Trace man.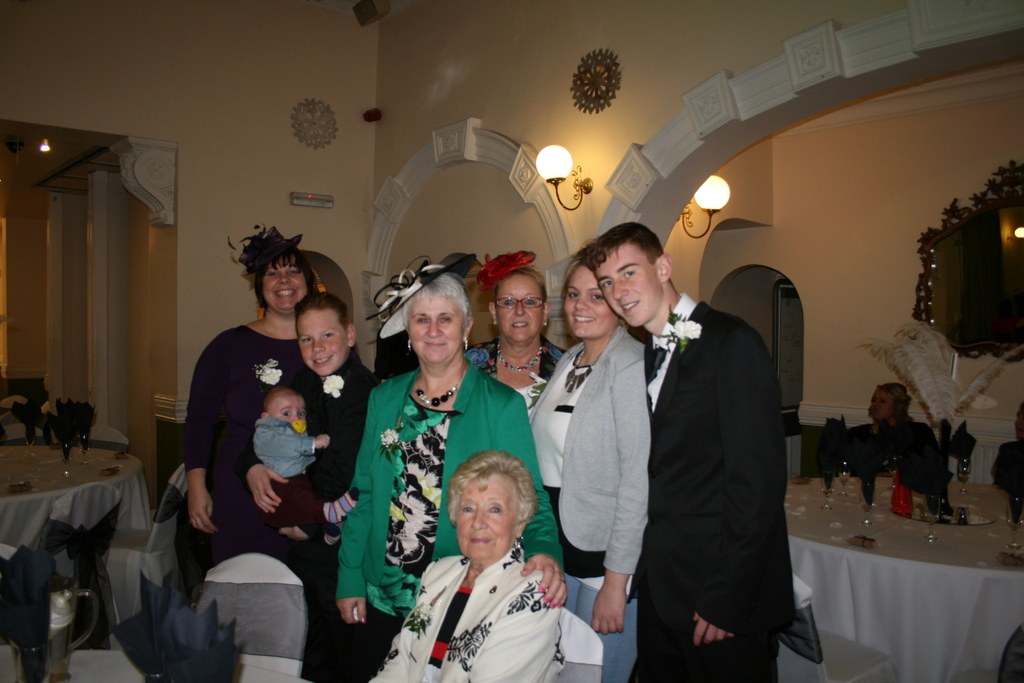
Traced to box=[532, 230, 783, 656].
